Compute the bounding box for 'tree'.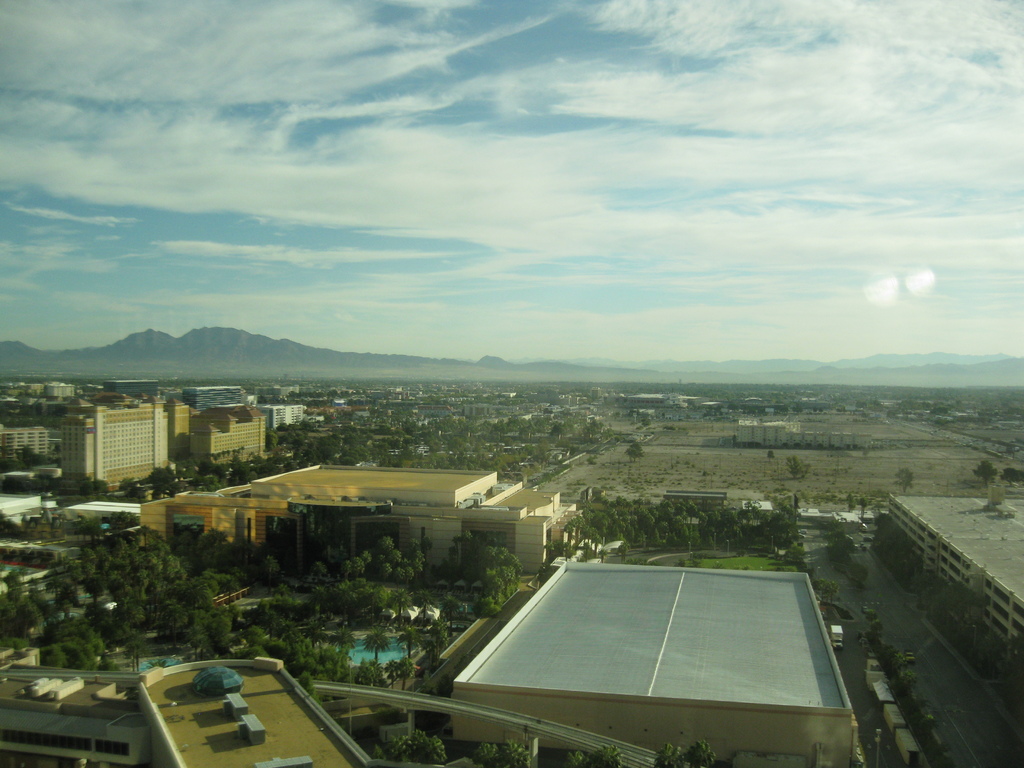
[x1=846, y1=495, x2=863, y2=526].
